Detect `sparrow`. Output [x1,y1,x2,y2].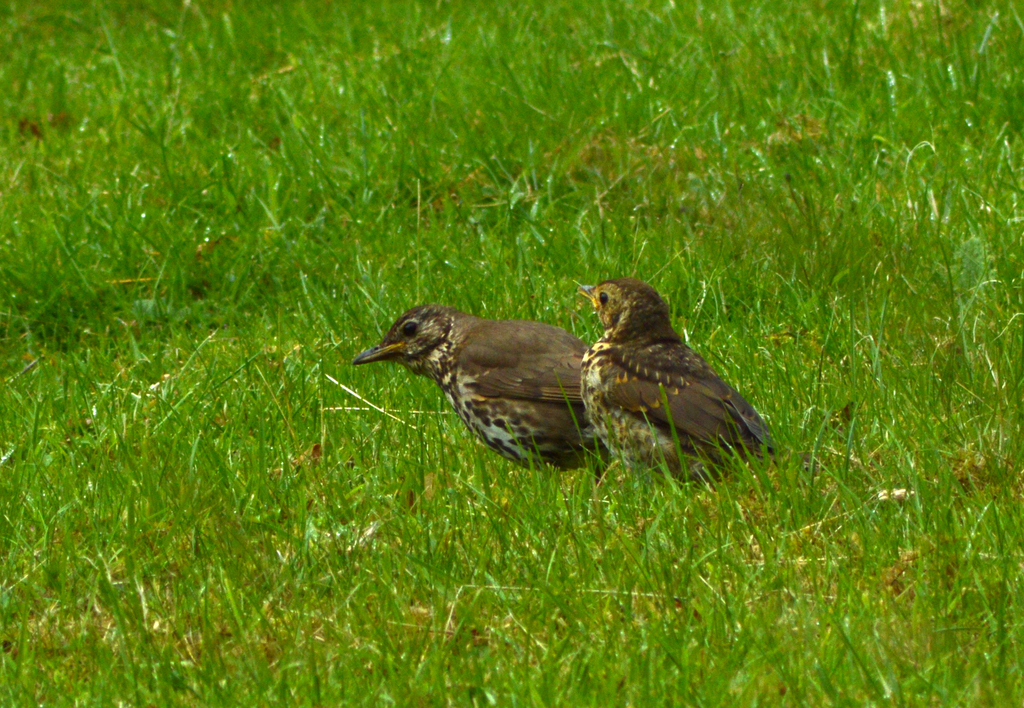
[348,304,609,472].
